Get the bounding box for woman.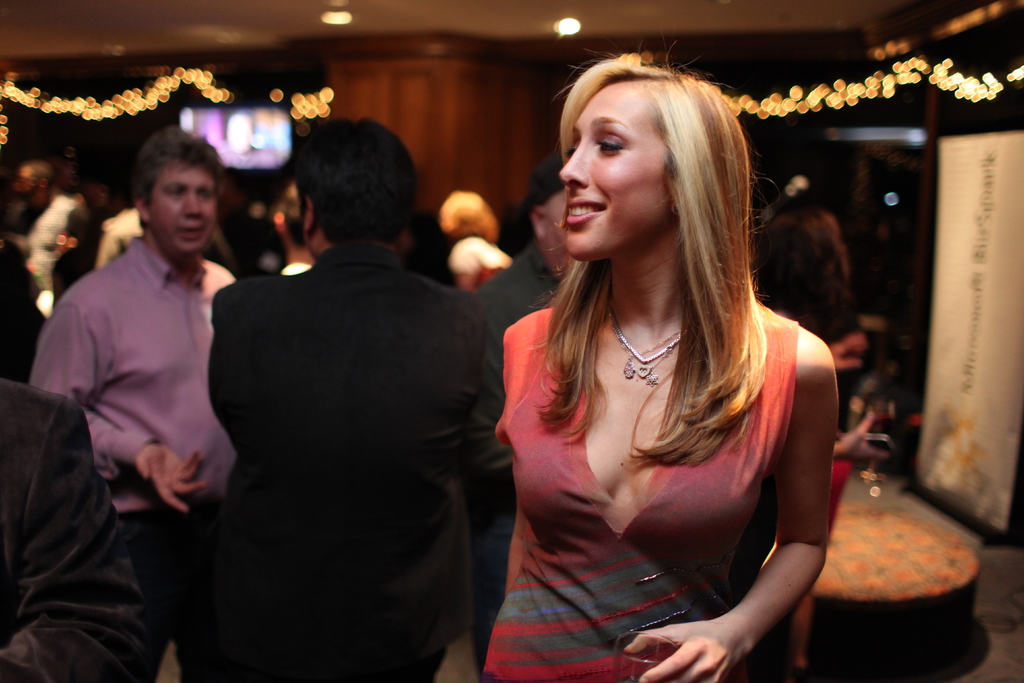
rect(467, 52, 854, 663).
